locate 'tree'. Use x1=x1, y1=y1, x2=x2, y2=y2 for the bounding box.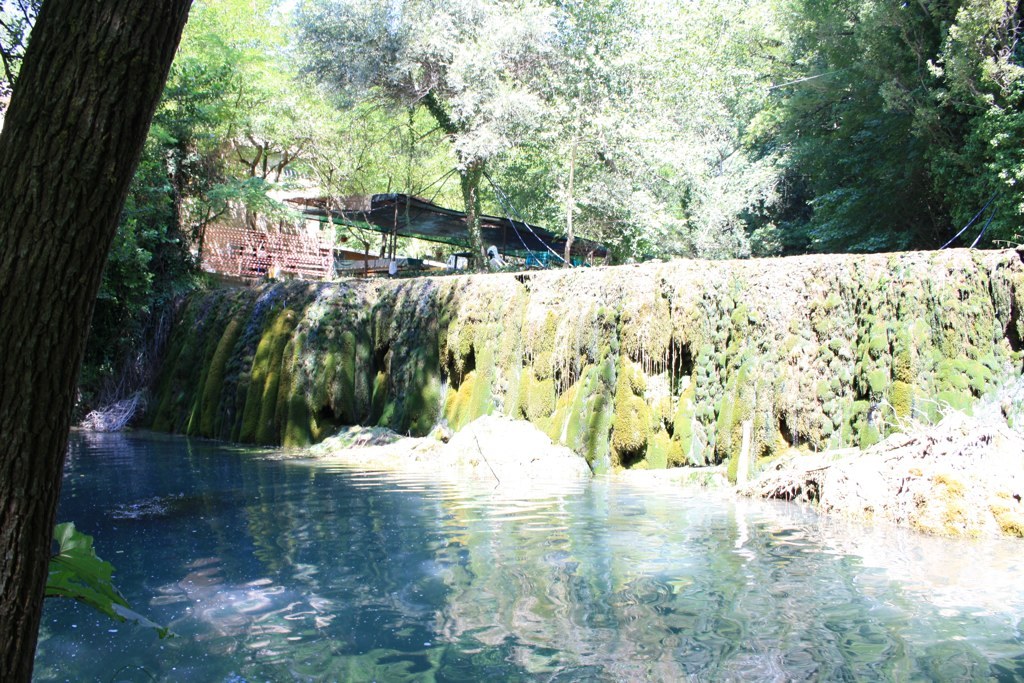
x1=0, y1=0, x2=193, y2=682.
